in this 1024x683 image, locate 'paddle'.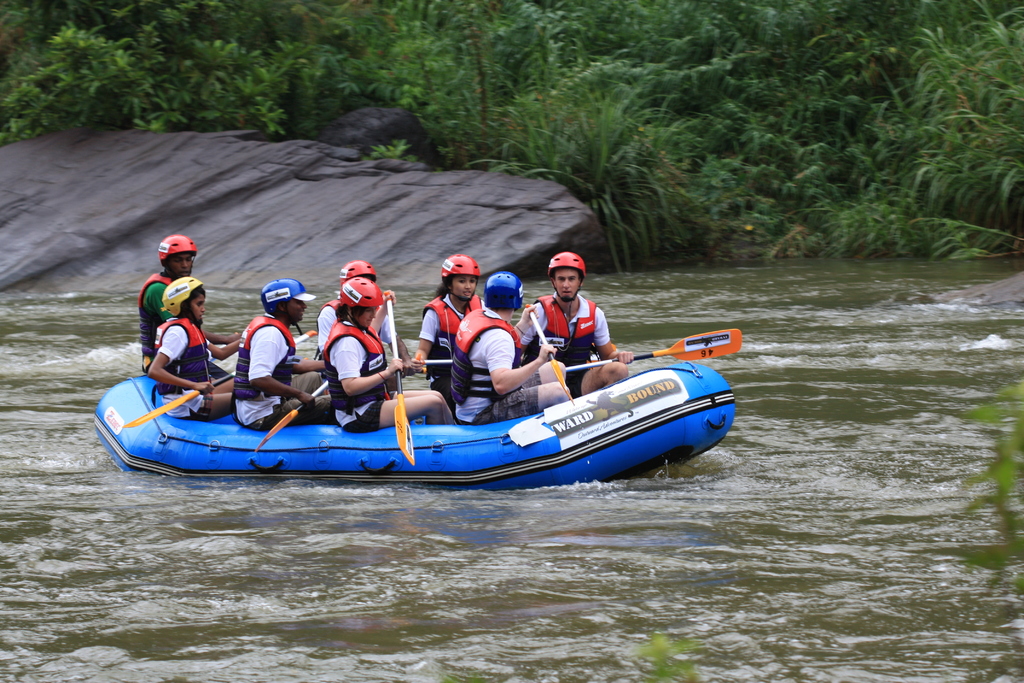
Bounding box: [531,330,743,372].
